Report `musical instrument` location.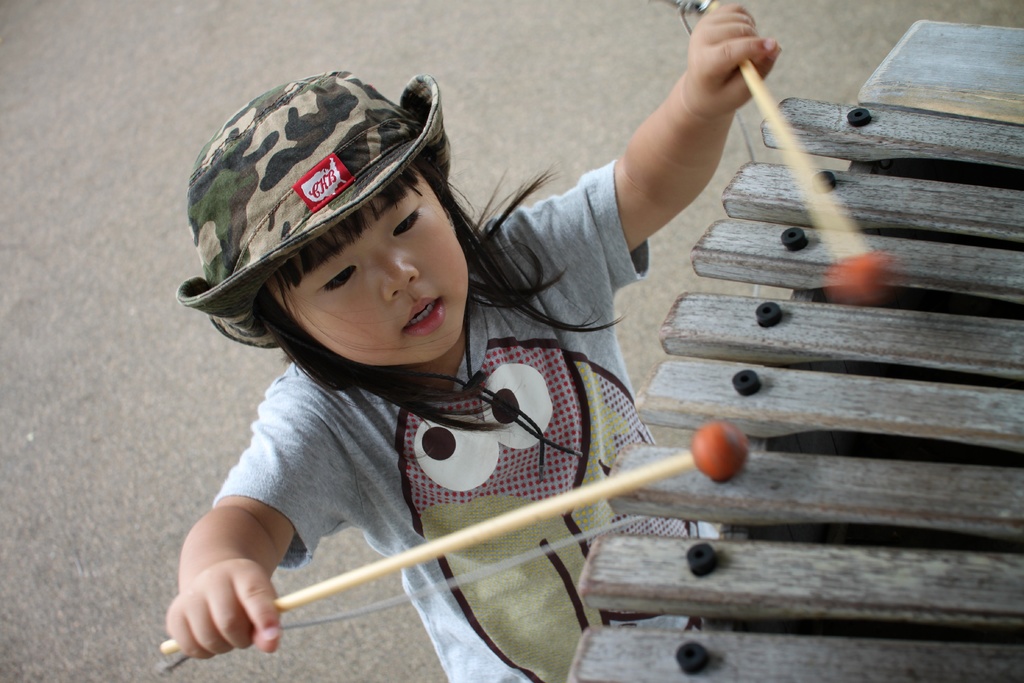
Report: <box>150,0,1023,682</box>.
